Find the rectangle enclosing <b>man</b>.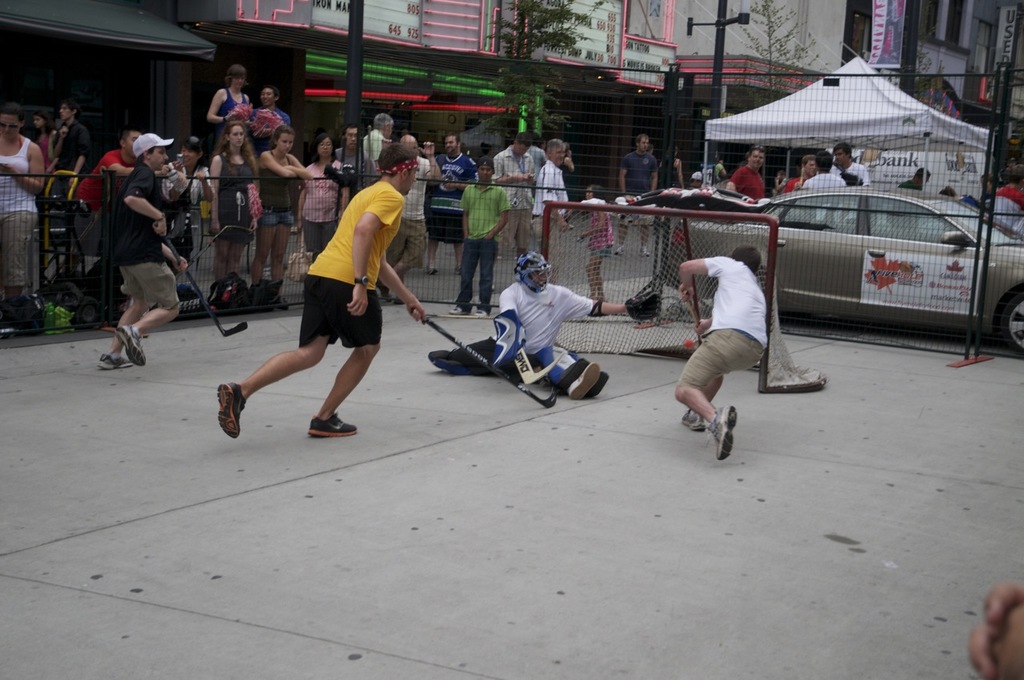
{"left": 427, "top": 255, "right": 665, "bottom": 398}.
